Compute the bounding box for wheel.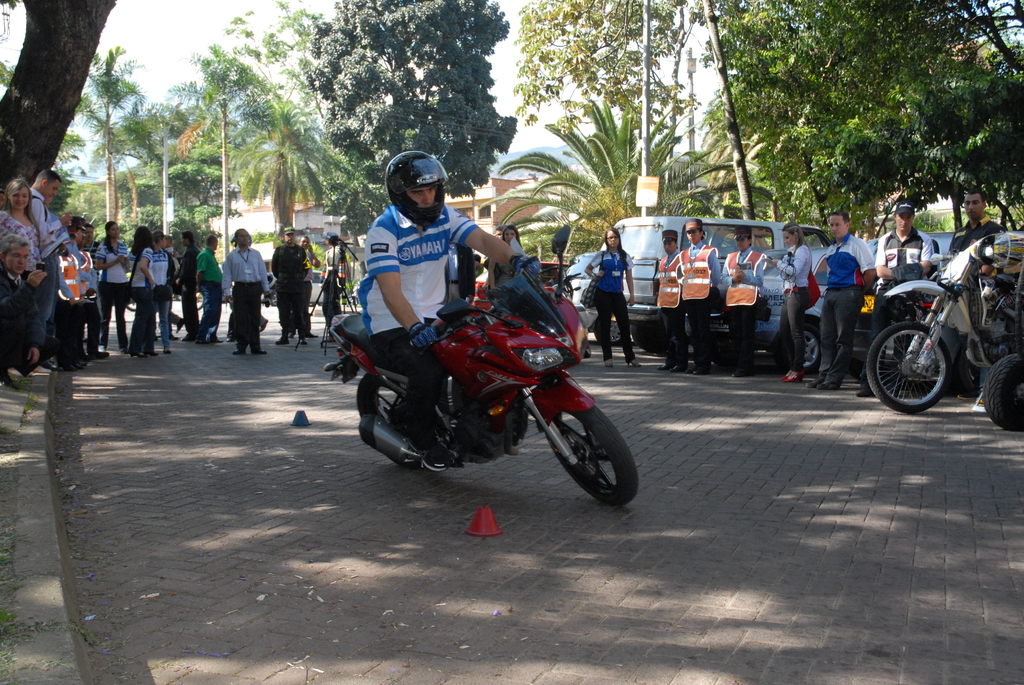
region(269, 293, 277, 306).
